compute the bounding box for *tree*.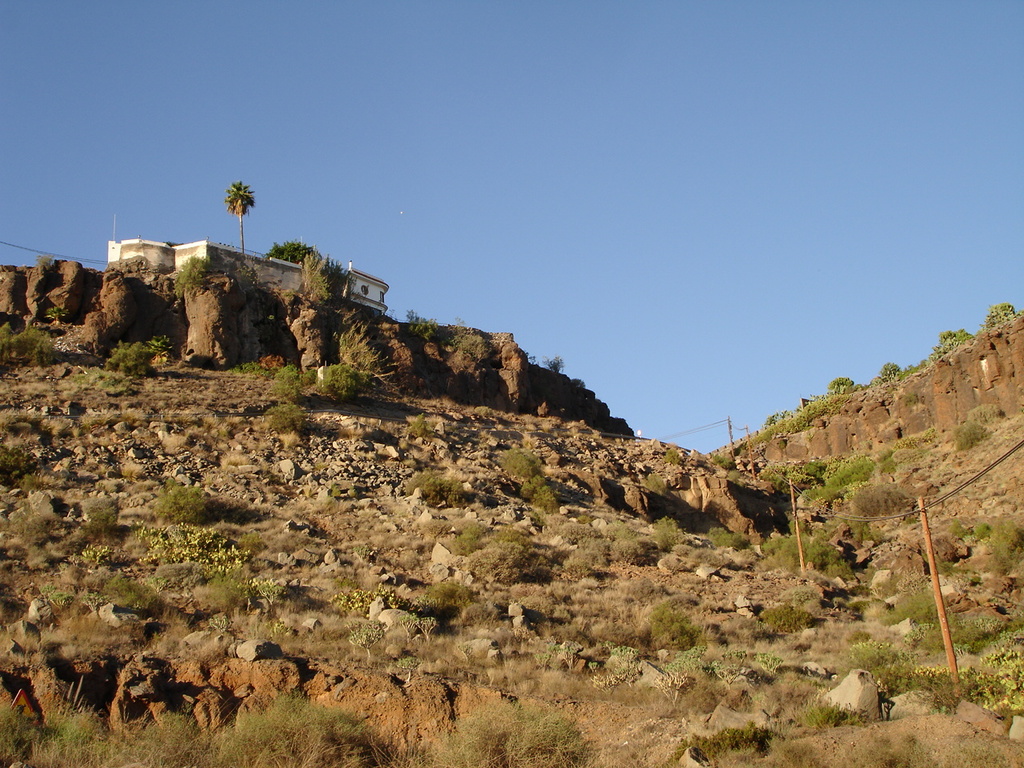
222:175:258:263.
